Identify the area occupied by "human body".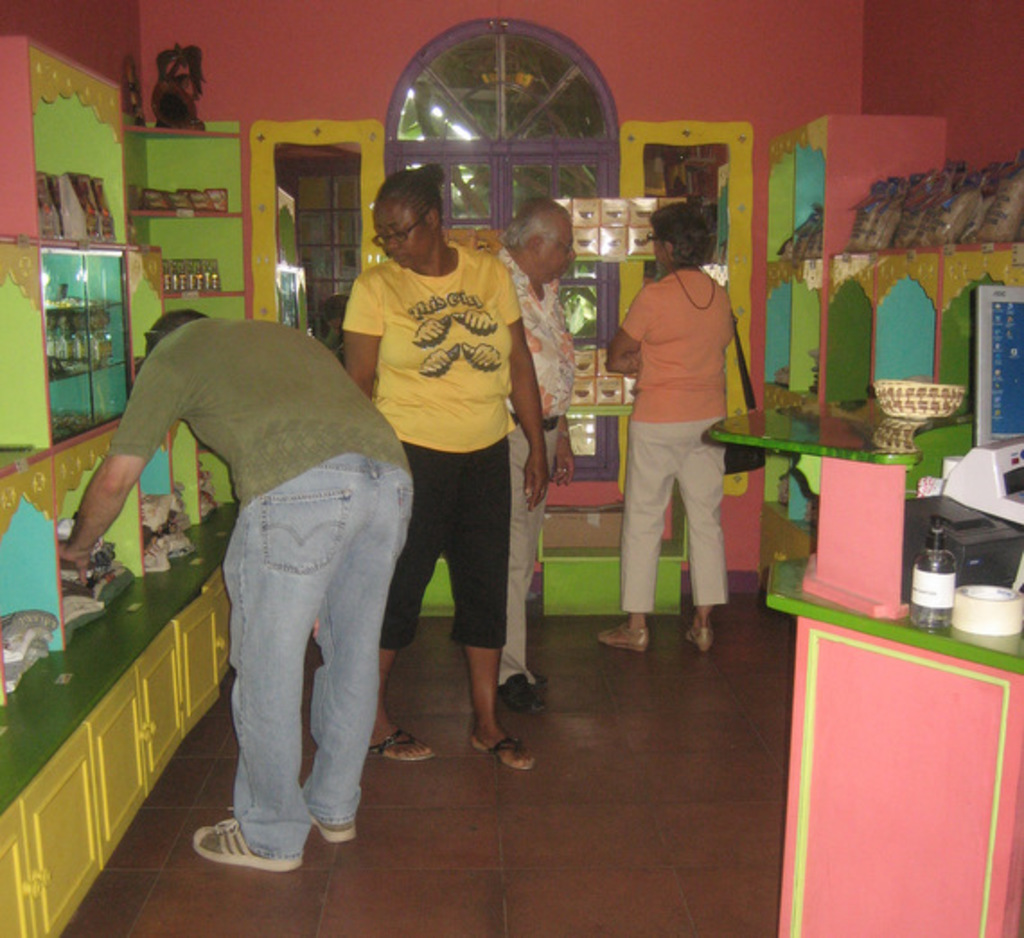
Area: (left=340, top=151, right=544, bottom=771).
